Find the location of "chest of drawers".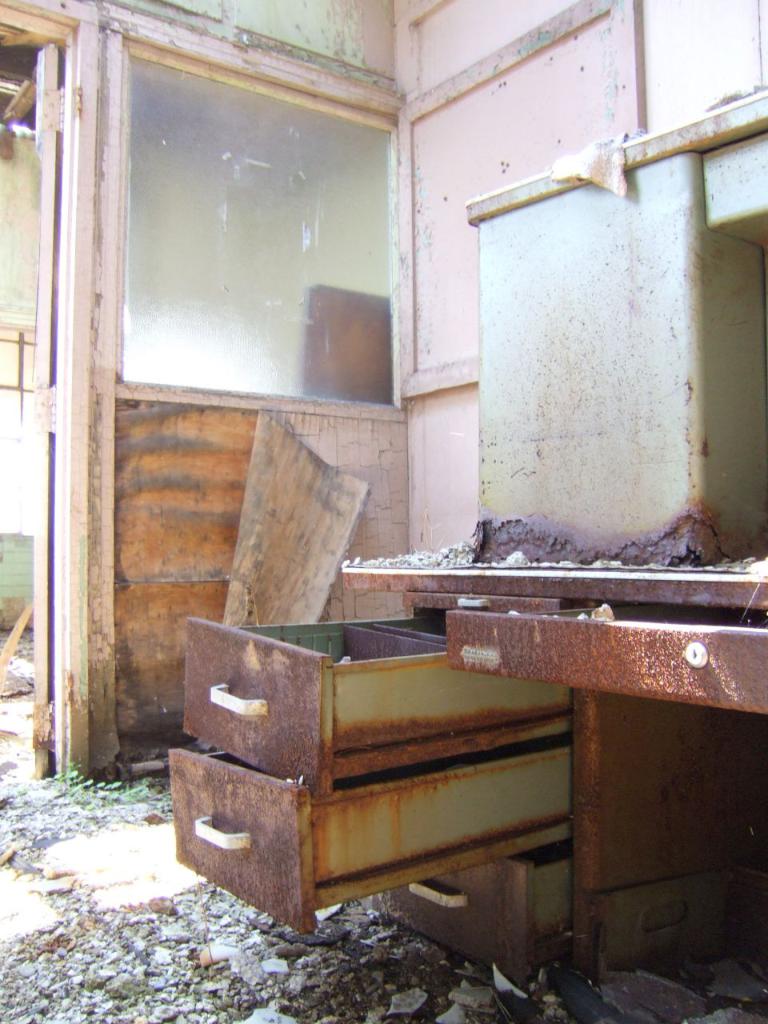
Location: 166,538,767,1001.
